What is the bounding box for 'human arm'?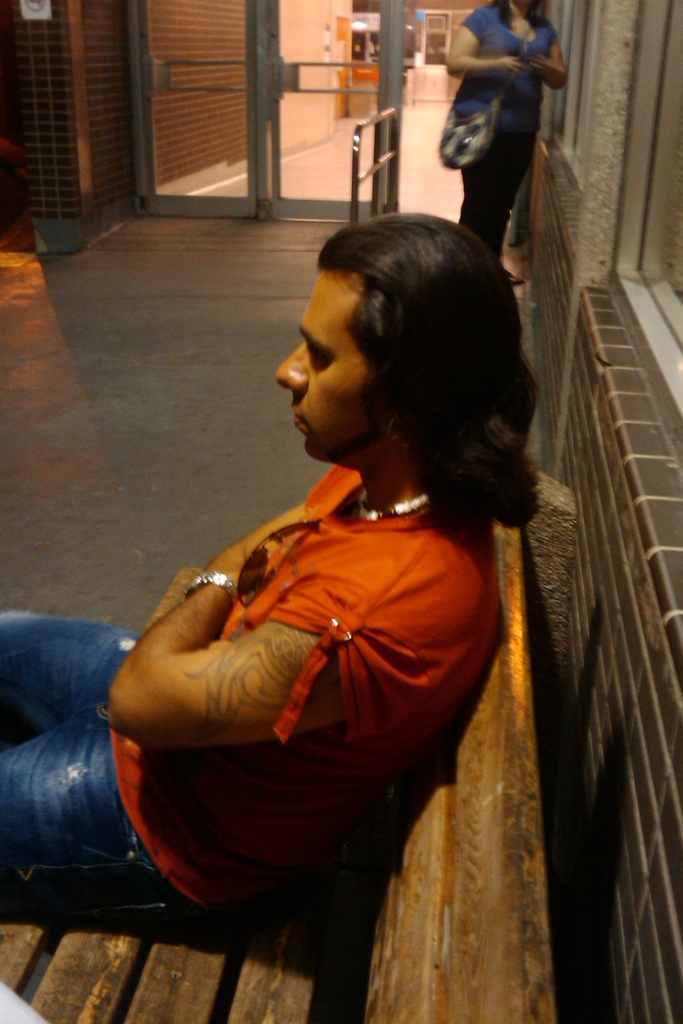
left=446, top=15, right=520, bottom=79.
